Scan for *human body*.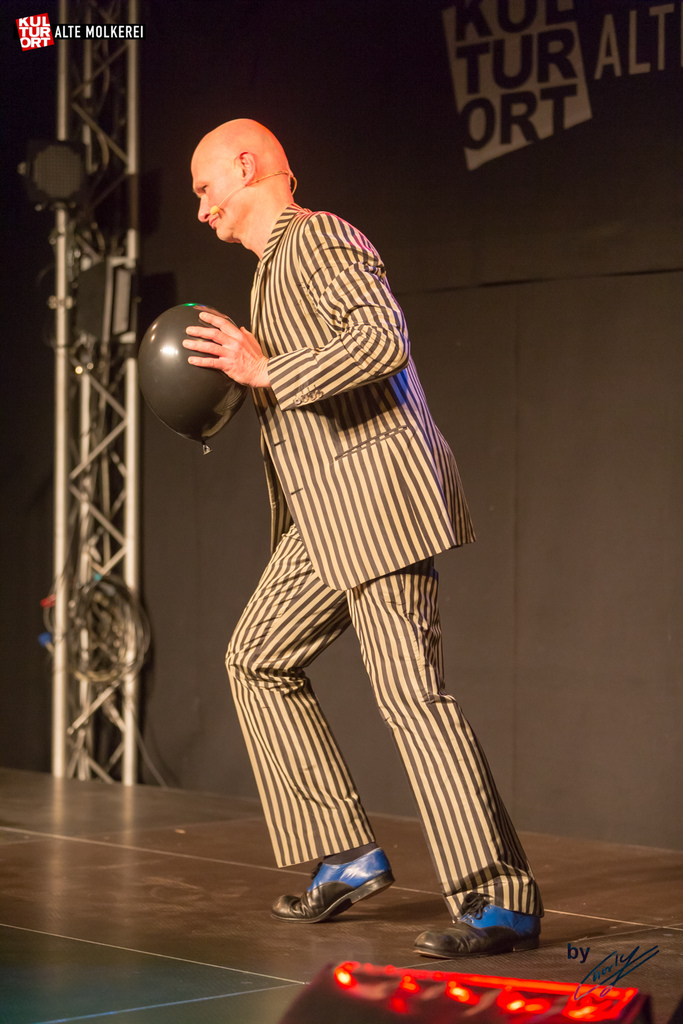
Scan result: rect(197, 116, 543, 952).
